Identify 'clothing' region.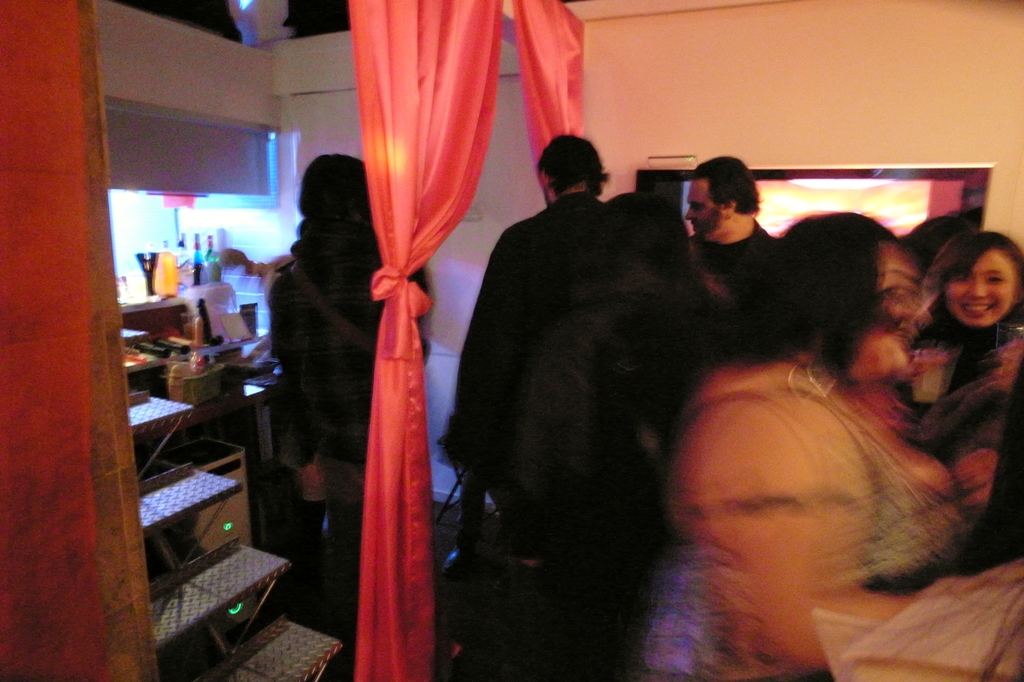
Region: <region>444, 192, 683, 560</region>.
